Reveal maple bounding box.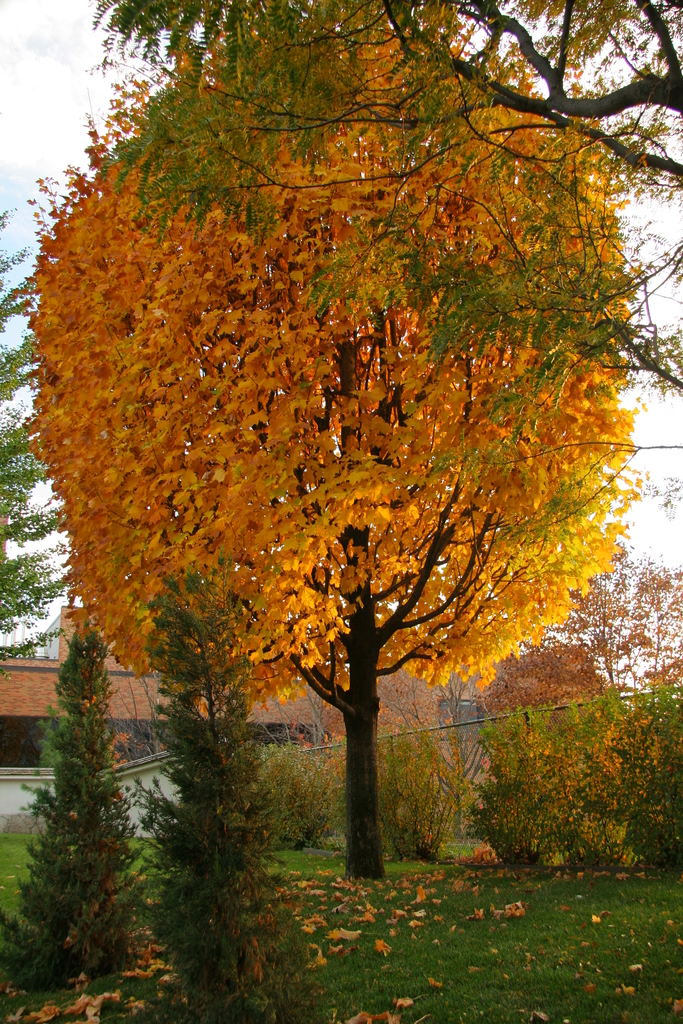
Revealed: (8,6,646,882).
